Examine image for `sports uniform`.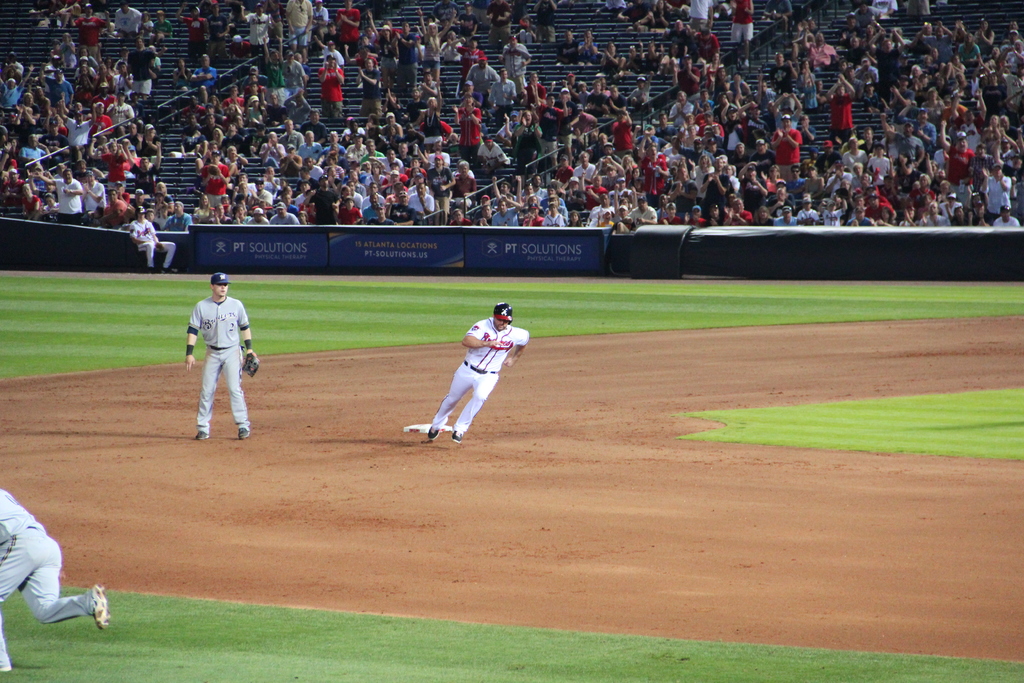
Examination result: 644 149 664 196.
